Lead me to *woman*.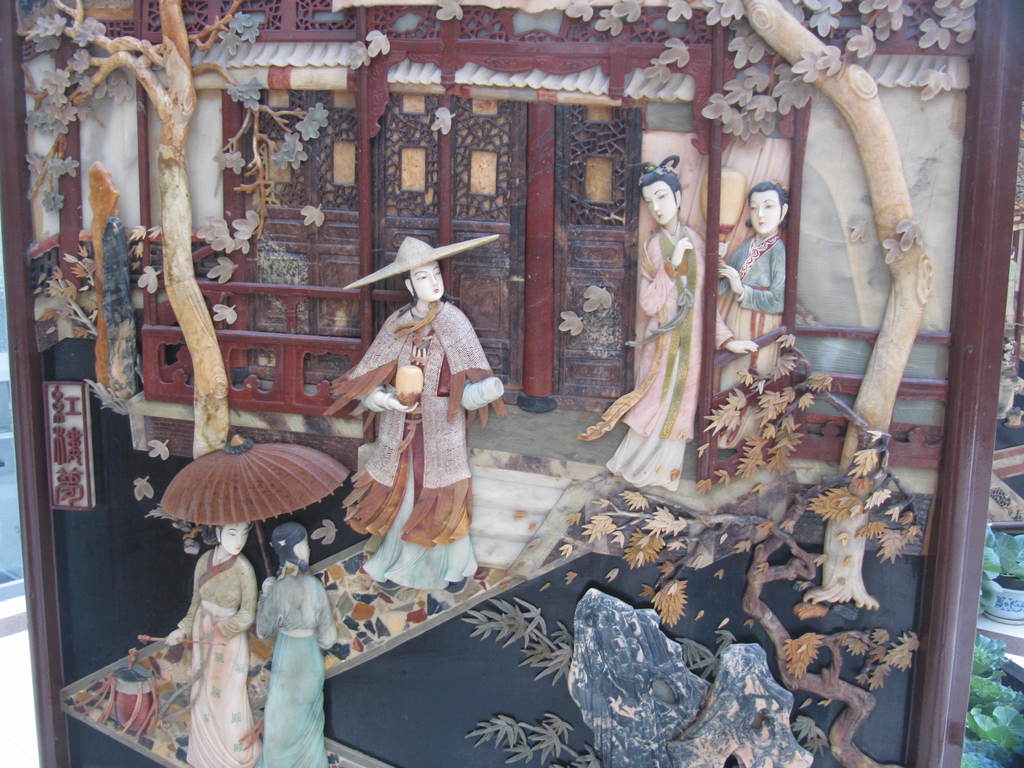
Lead to pyautogui.locateOnScreen(575, 154, 705, 491).
